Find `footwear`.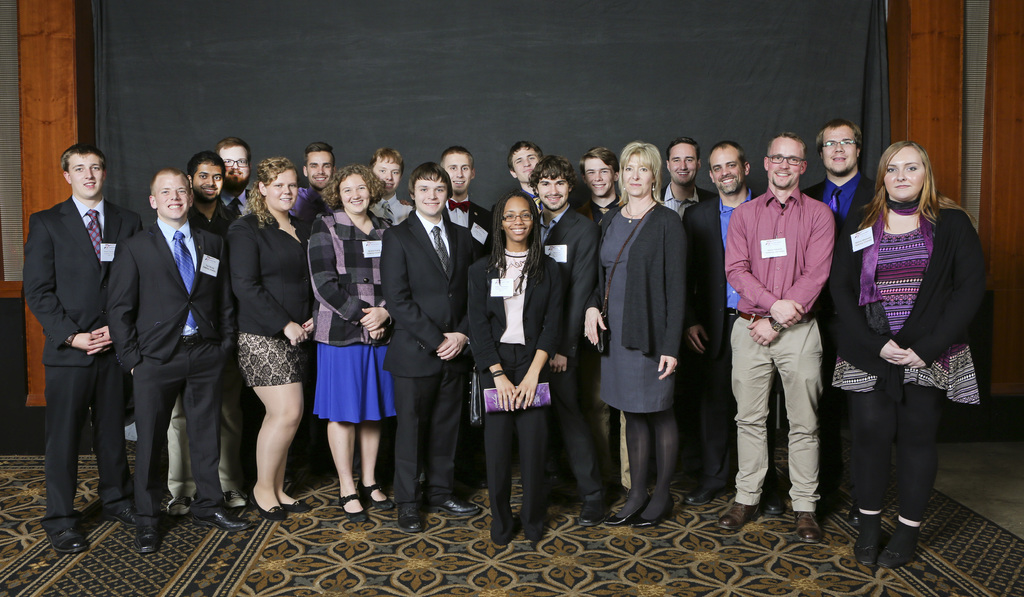
339, 496, 367, 523.
